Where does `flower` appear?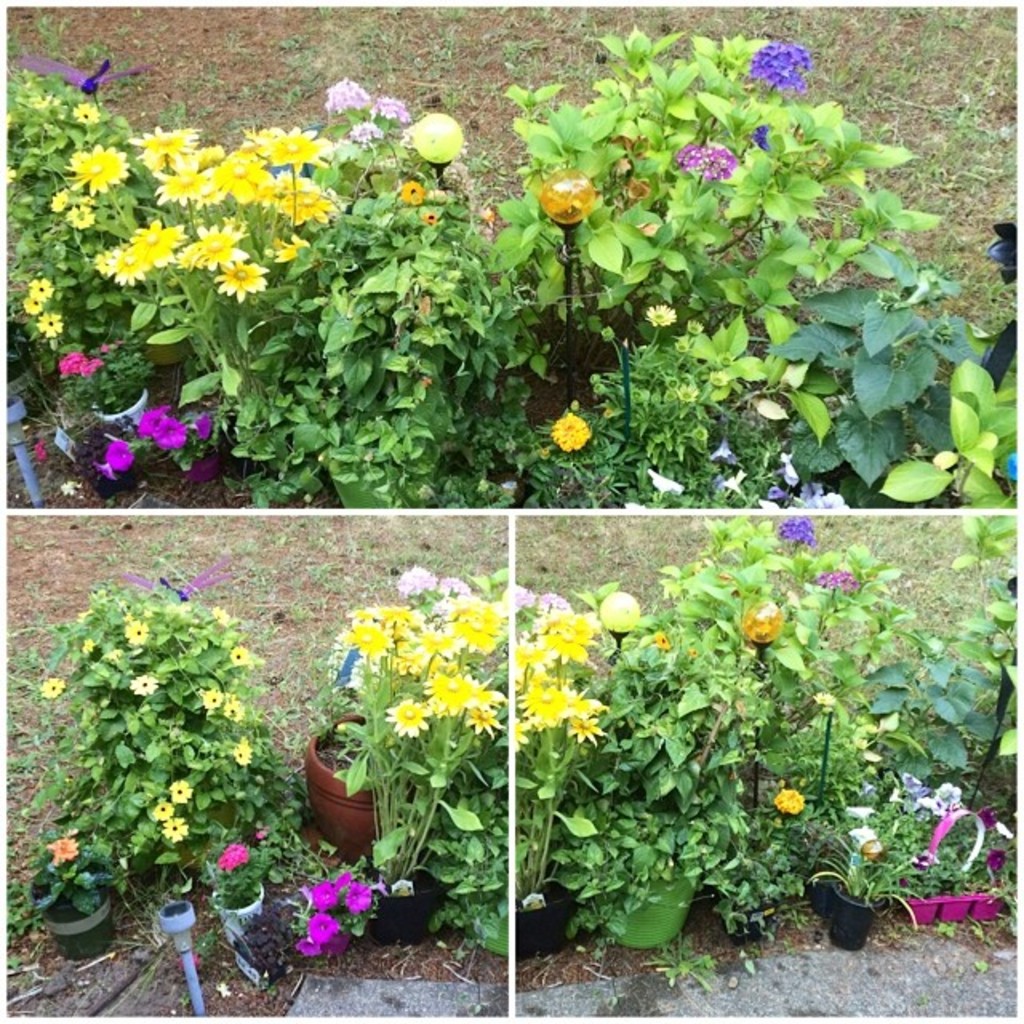
Appears at {"left": 392, "top": 163, "right": 427, "bottom": 213}.
